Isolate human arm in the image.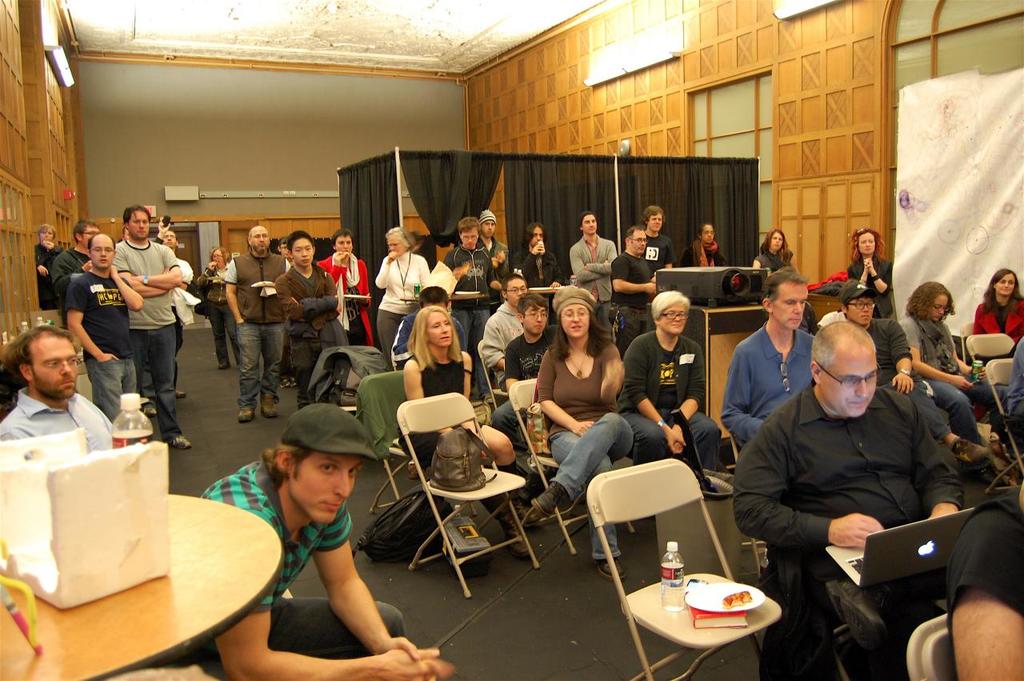
Isolated region: 537/350/590/435.
